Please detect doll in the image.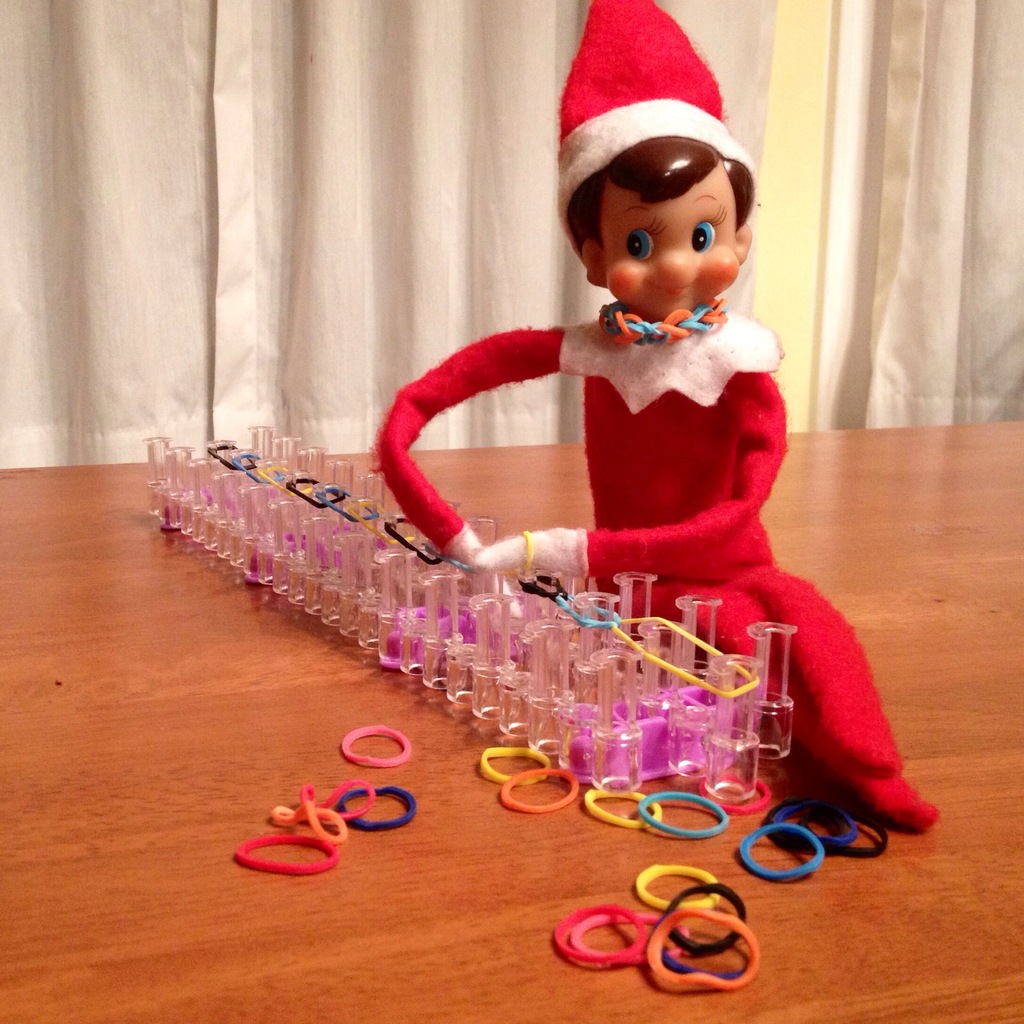
374,0,941,822.
